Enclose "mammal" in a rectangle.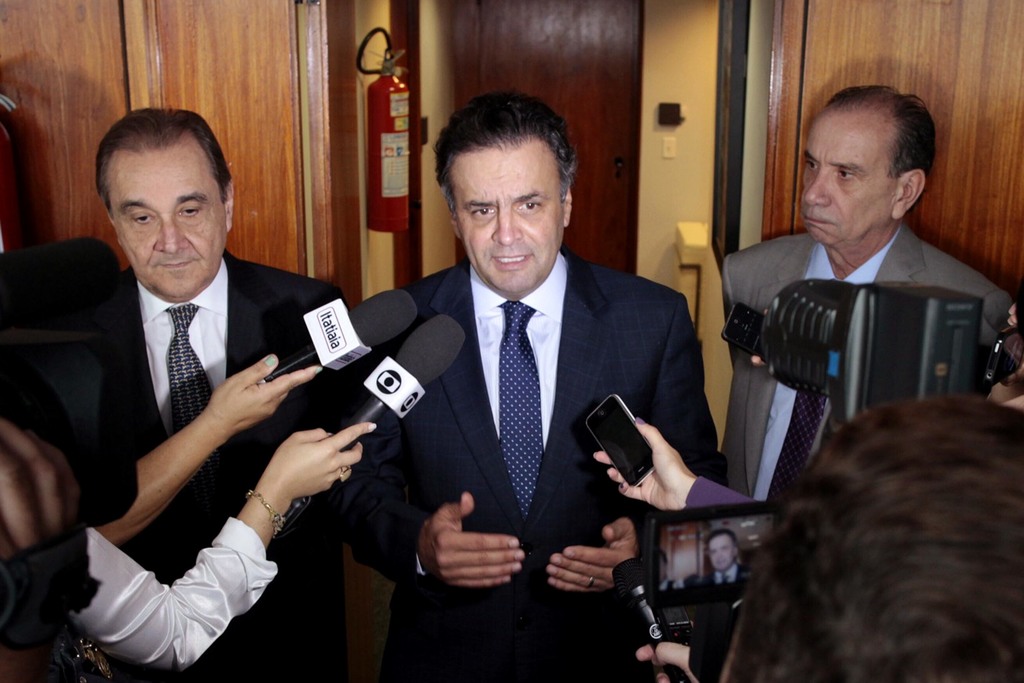
x1=333 y1=78 x2=733 y2=682.
